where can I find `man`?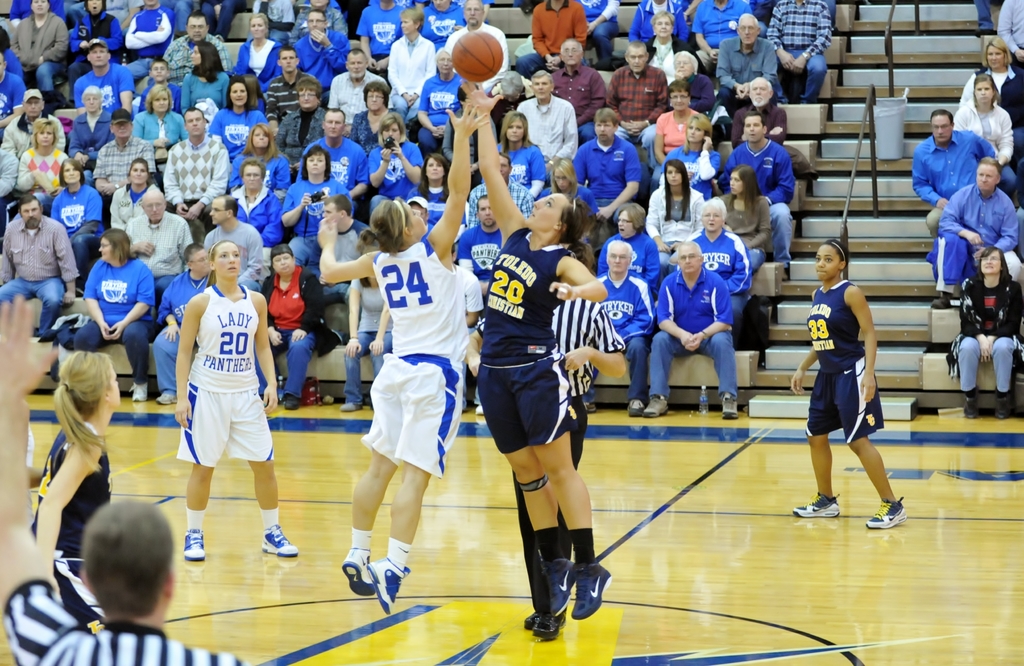
You can find it at bbox(0, 189, 82, 335).
